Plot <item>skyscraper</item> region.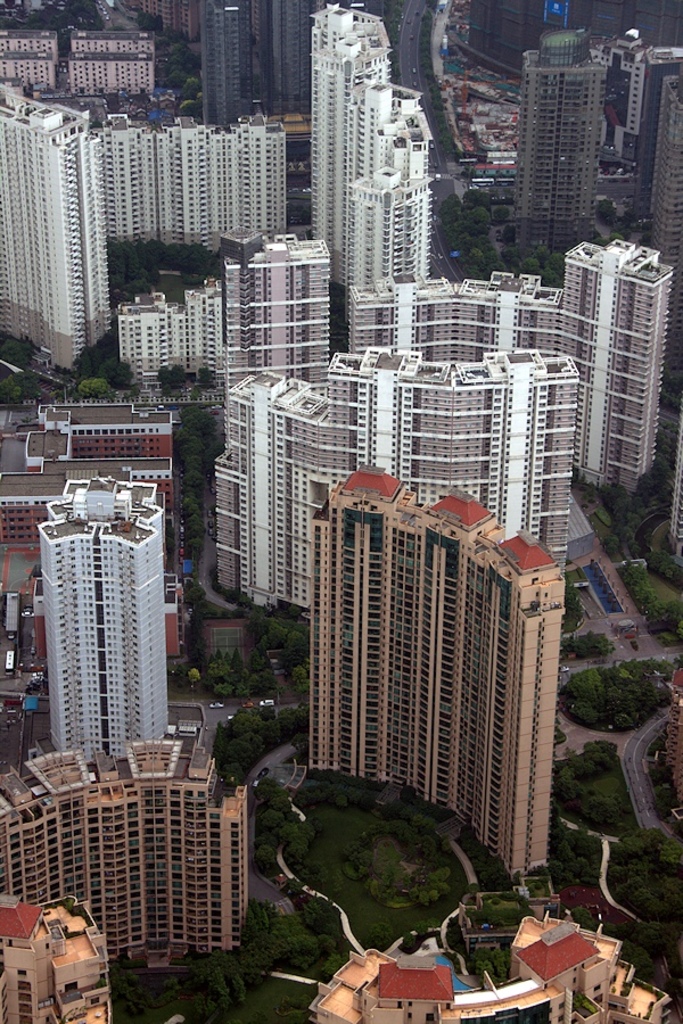
Plotted at (x1=327, y1=352, x2=577, y2=568).
